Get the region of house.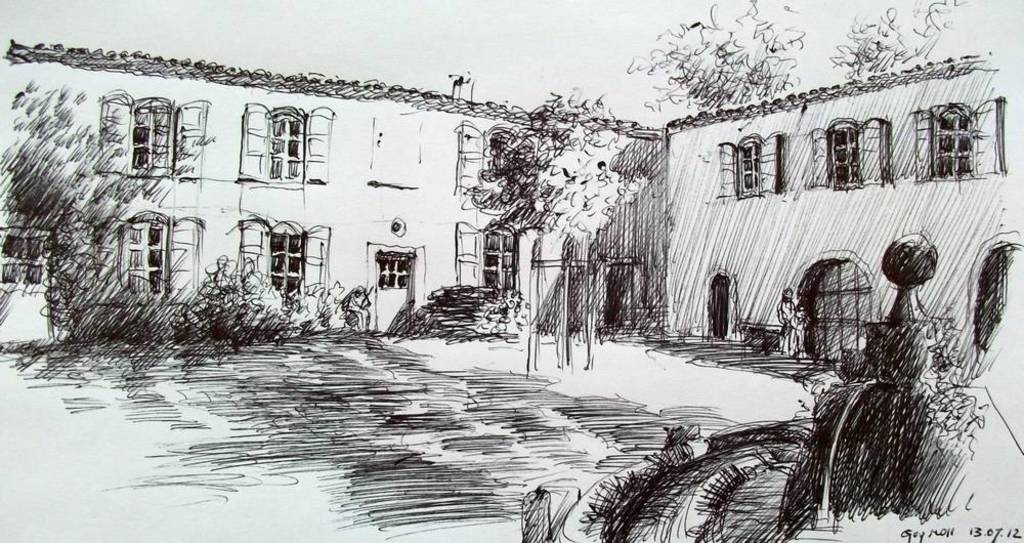
{"left": 0, "top": 37, "right": 646, "bottom": 348}.
